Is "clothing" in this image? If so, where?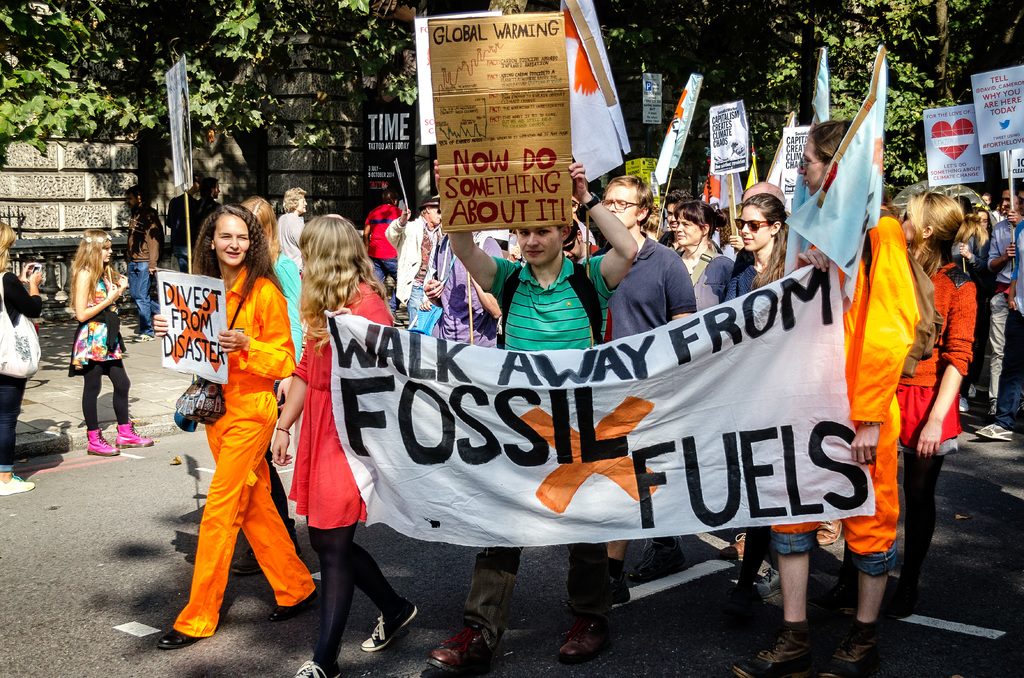
Yes, at crop(602, 234, 696, 348).
